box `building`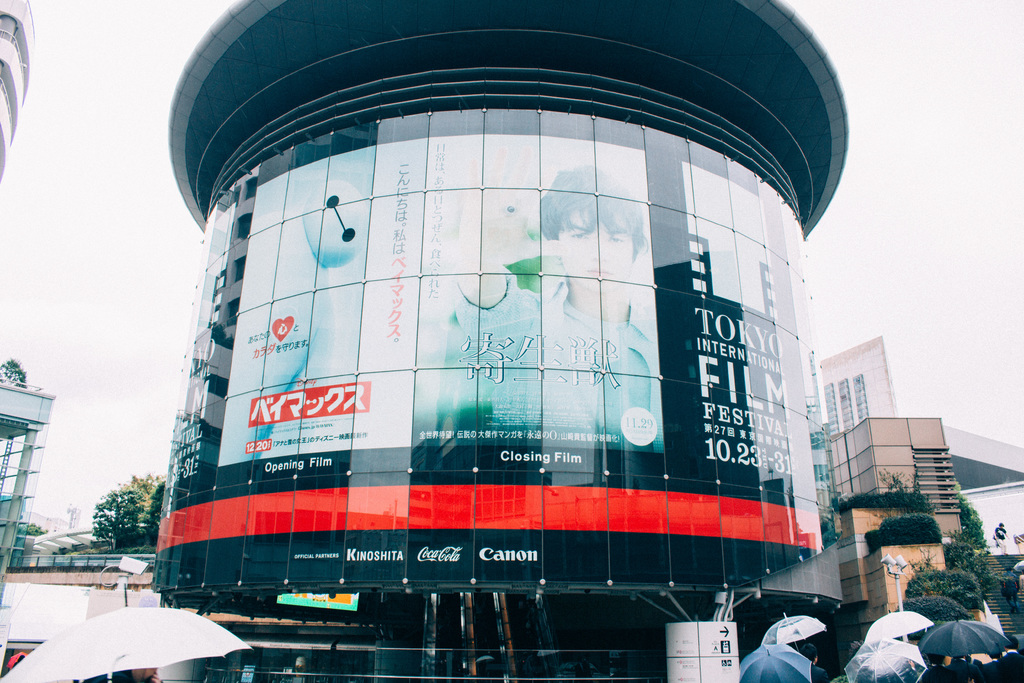
box(823, 340, 900, 434)
